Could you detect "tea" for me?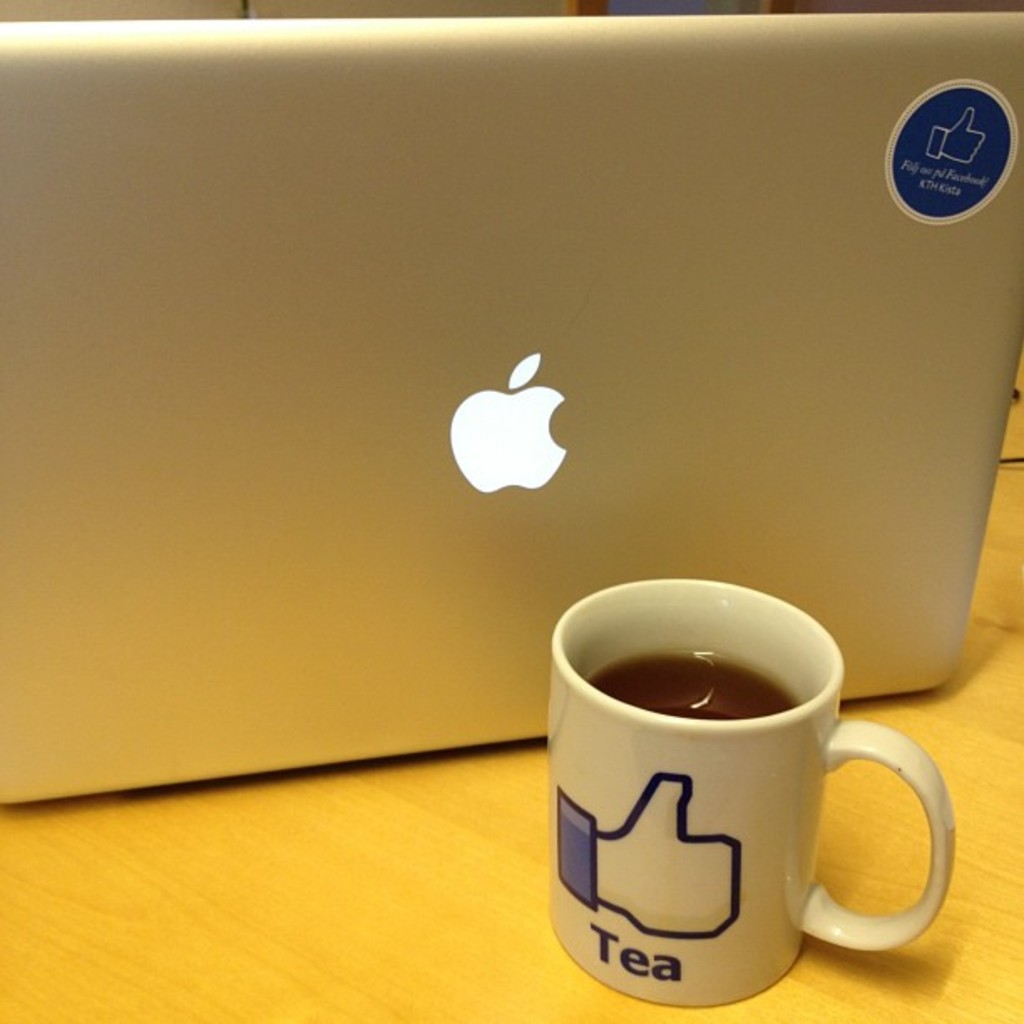
Detection result: 569,641,793,724.
